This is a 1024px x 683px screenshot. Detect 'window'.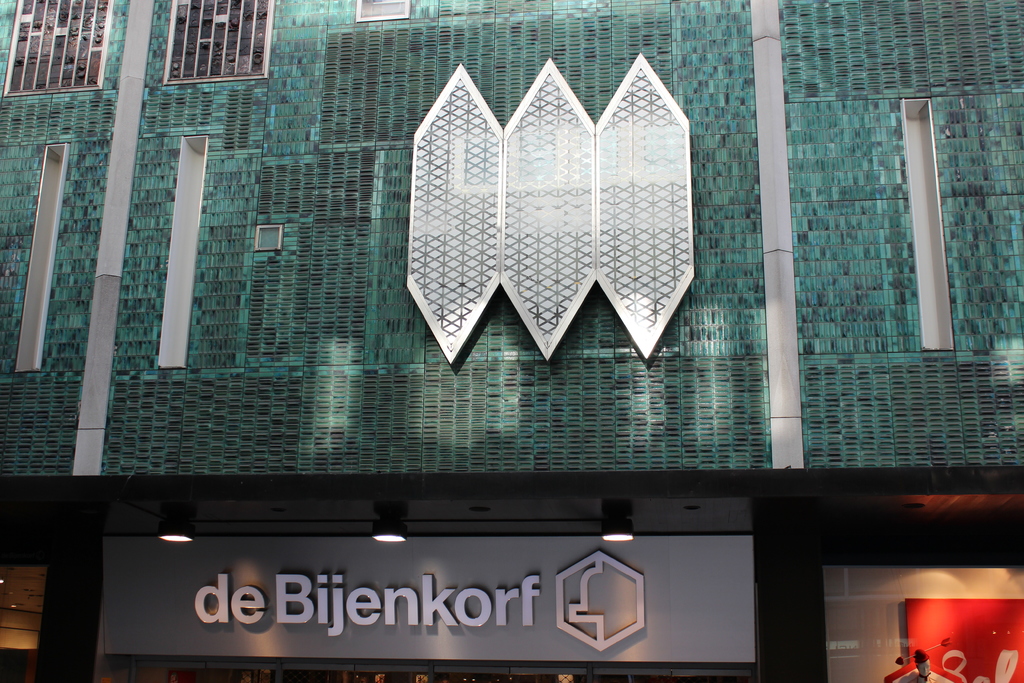
left=161, top=0, right=278, bottom=85.
